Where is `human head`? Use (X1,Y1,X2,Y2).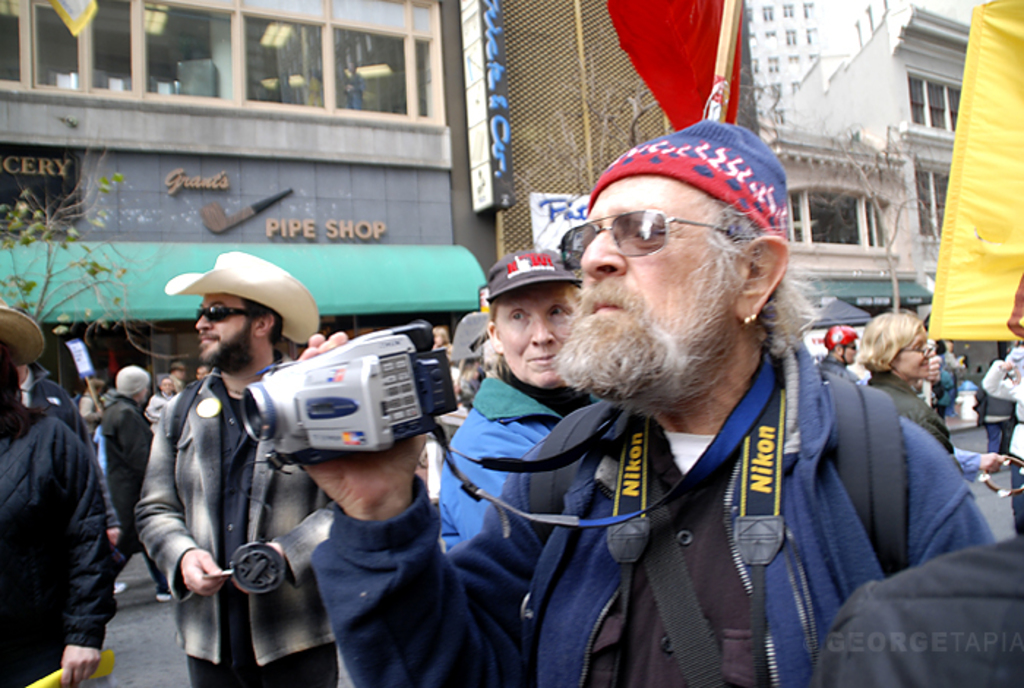
(486,253,588,386).
